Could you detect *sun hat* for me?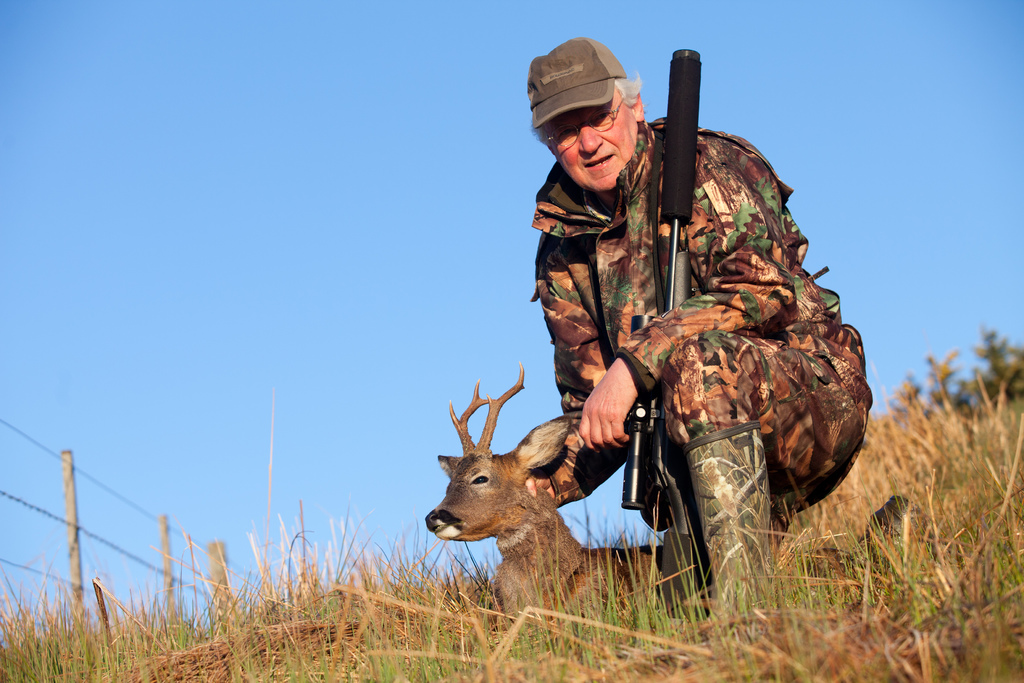
Detection result: x1=528, y1=37, x2=627, y2=133.
